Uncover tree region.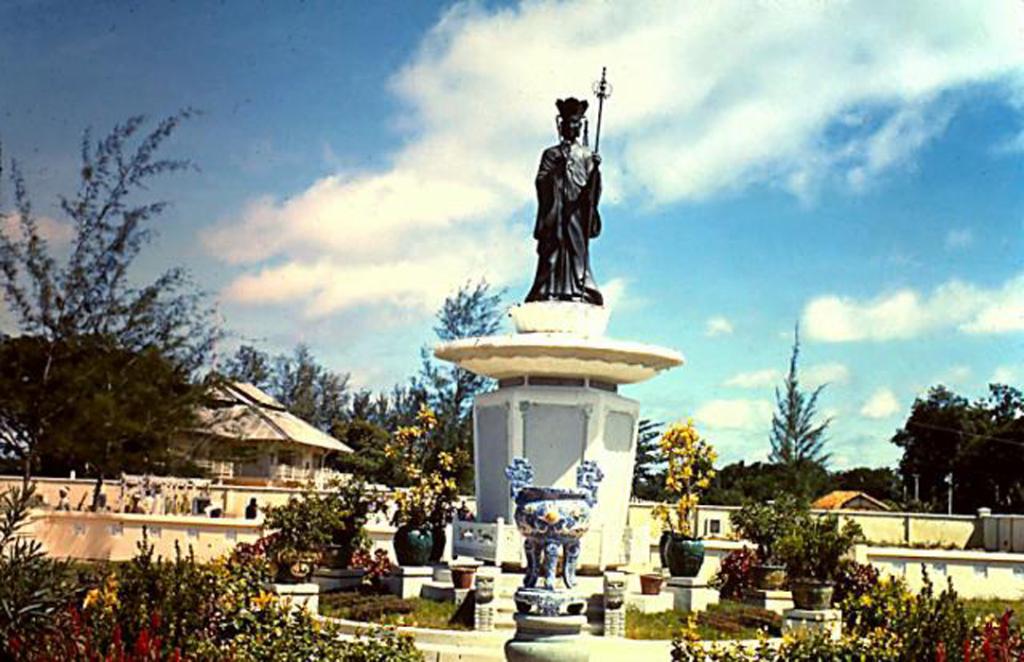
Uncovered: bbox=[993, 412, 1023, 509].
